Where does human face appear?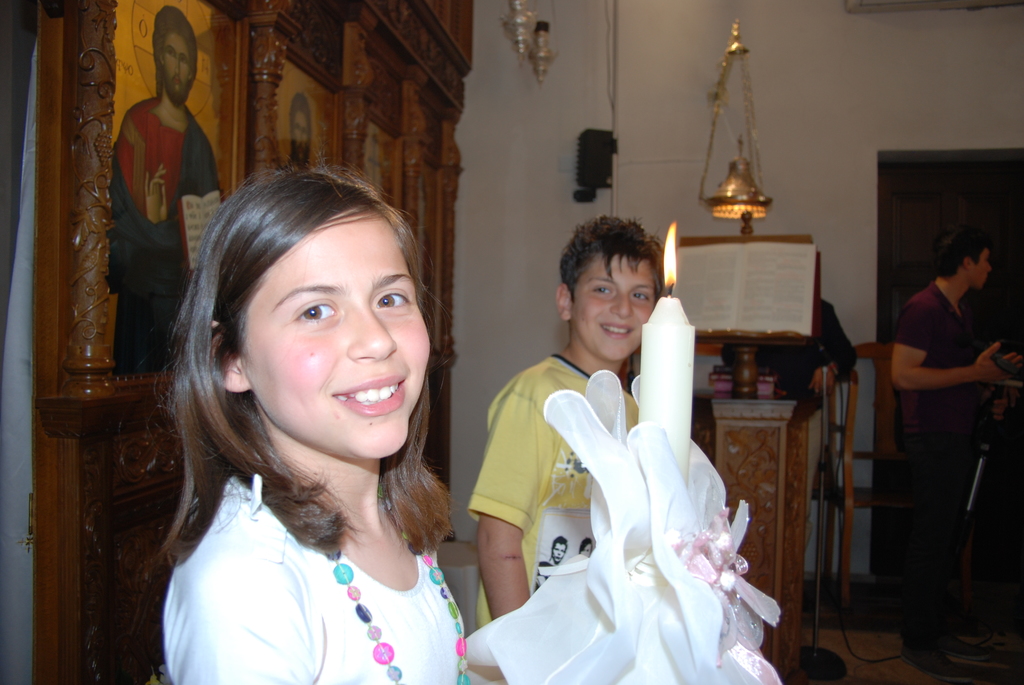
Appears at <bbox>292, 114, 312, 169</bbox>.
